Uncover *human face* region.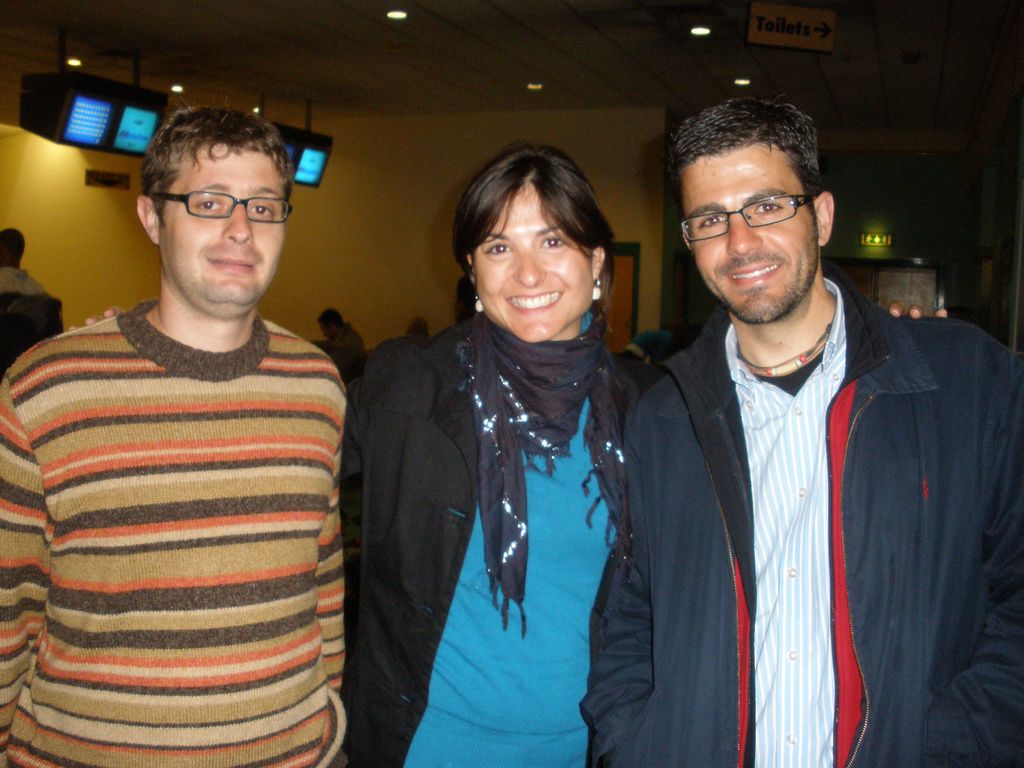
Uncovered: {"x1": 158, "y1": 147, "x2": 289, "y2": 311}.
